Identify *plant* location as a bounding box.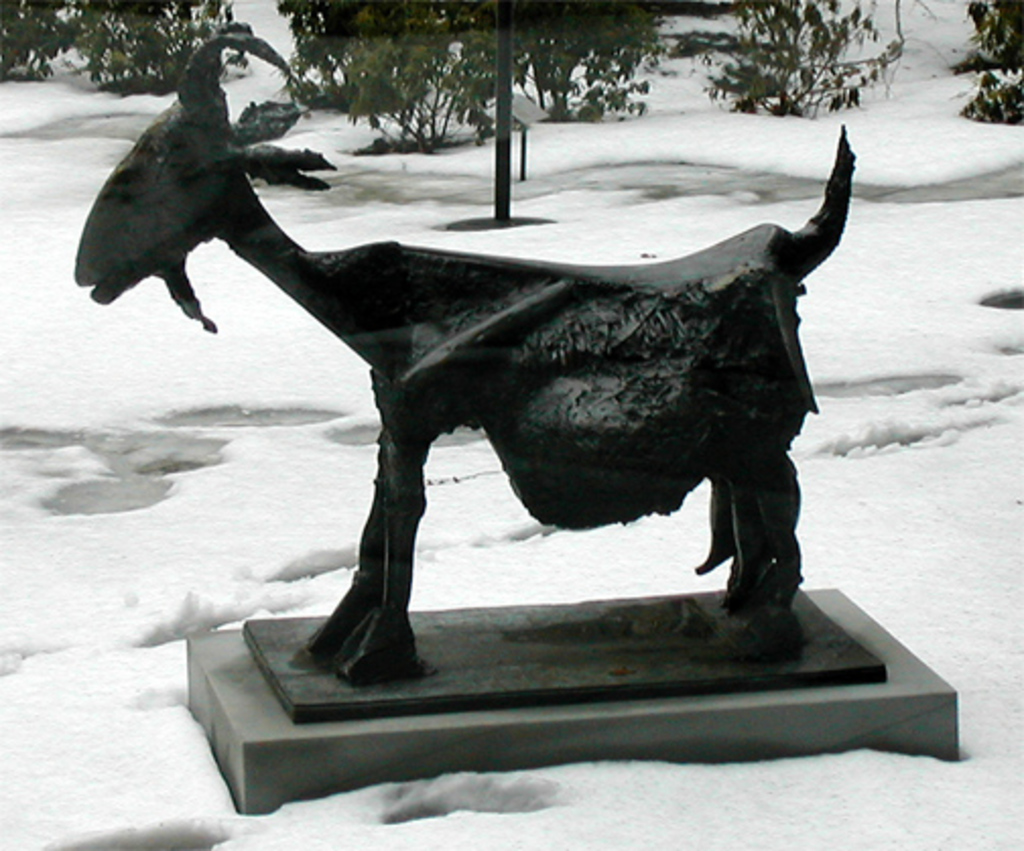
(left=69, top=0, right=246, bottom=102).
